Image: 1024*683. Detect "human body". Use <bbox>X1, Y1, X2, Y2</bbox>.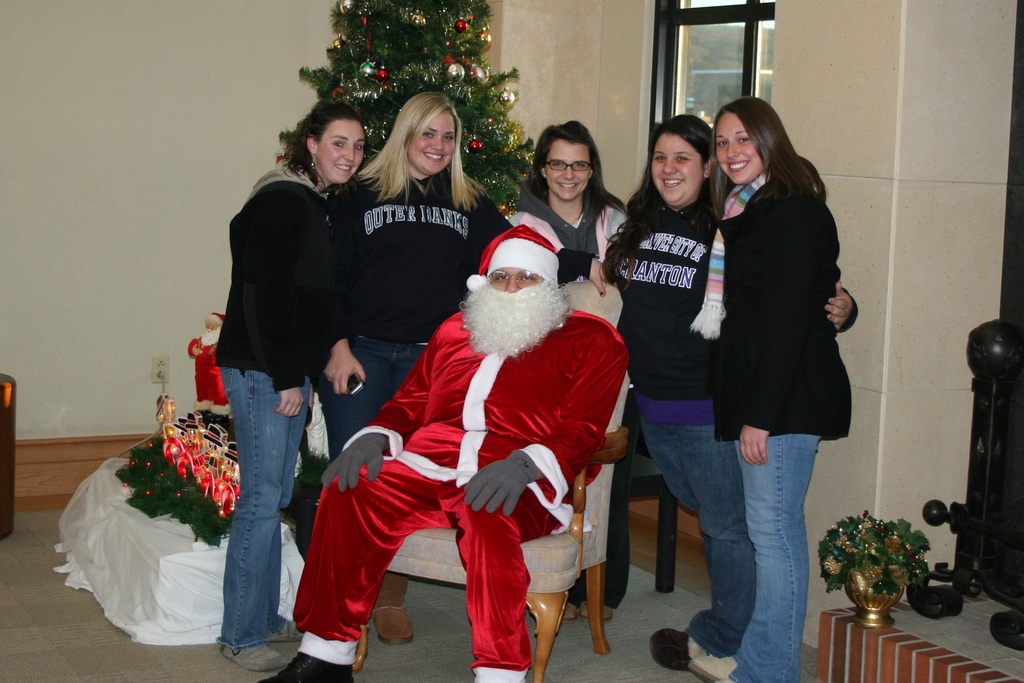
<bbox>687, 103, 856, 672</bbox>.
